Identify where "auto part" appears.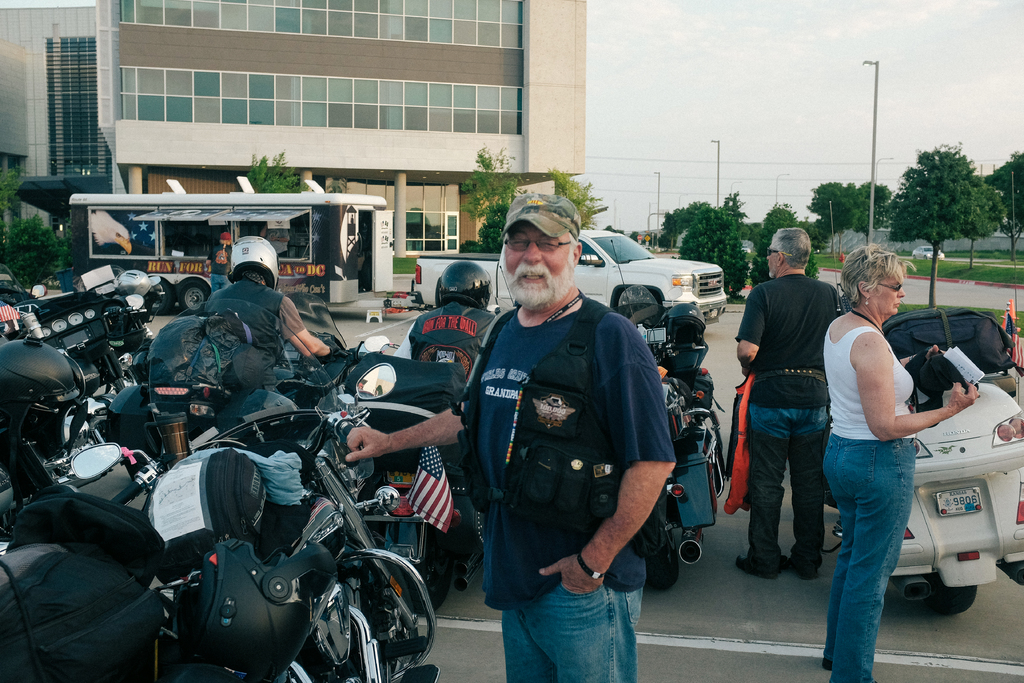
Appears at select_region(275, 310, 344, 390).
